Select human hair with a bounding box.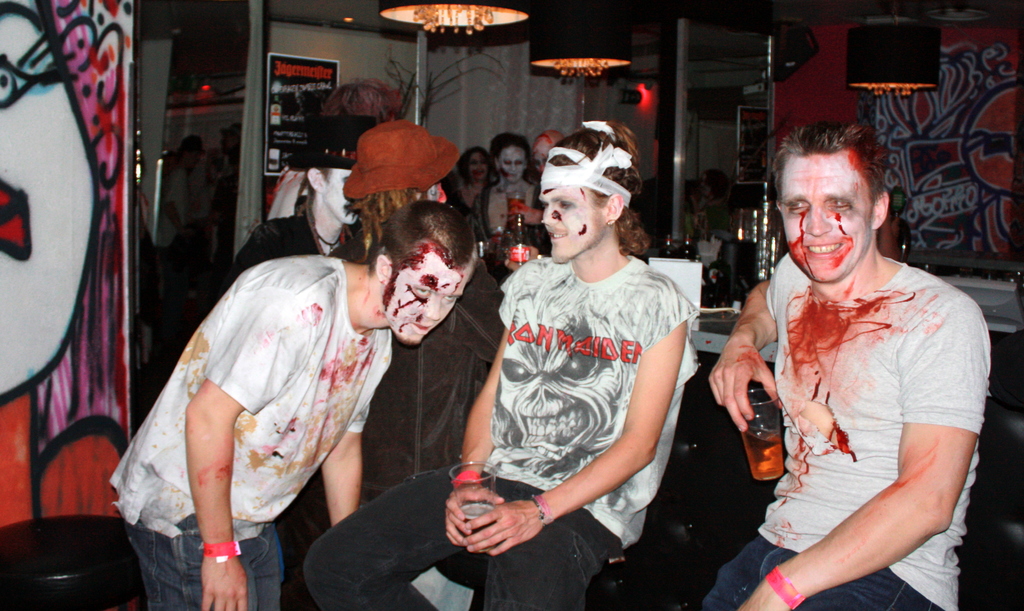
BBox(544, 125, 648, 258).
